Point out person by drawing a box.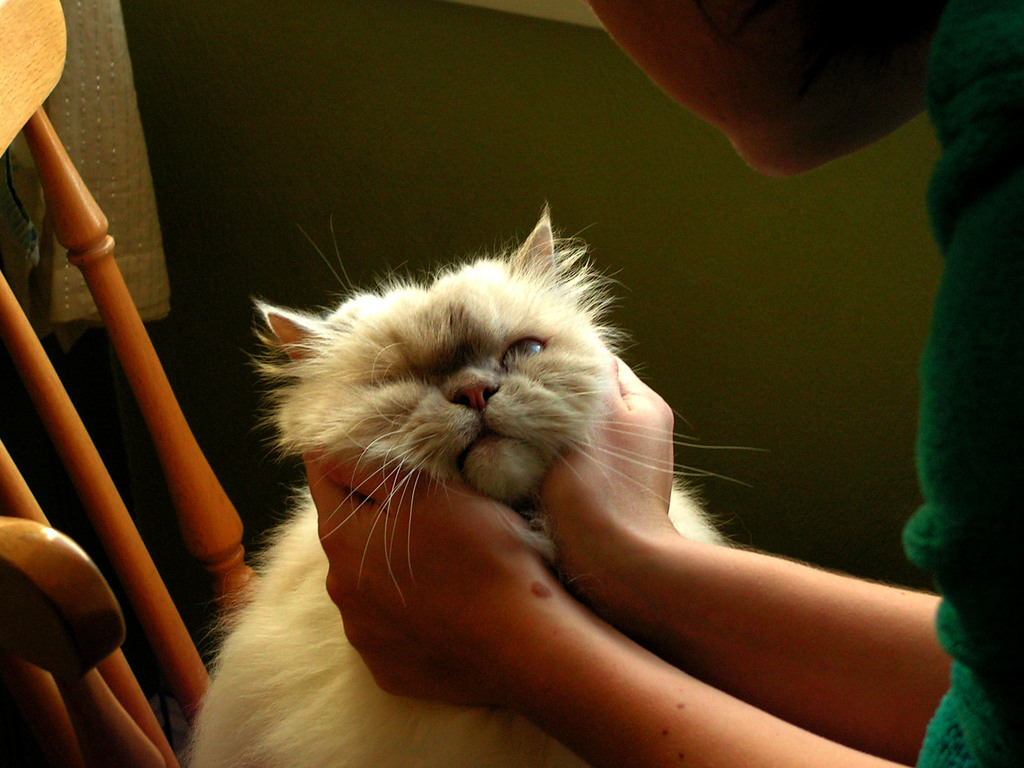
[303,2,1023,767].
